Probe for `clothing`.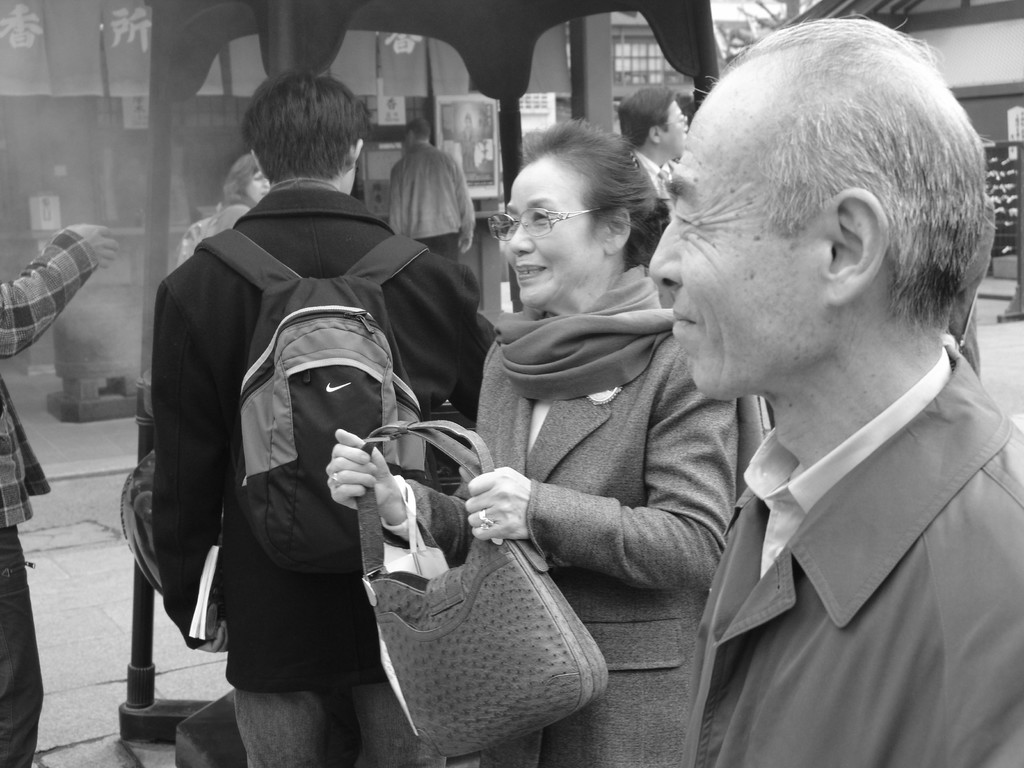
Probe result: 364:270:742:767.
